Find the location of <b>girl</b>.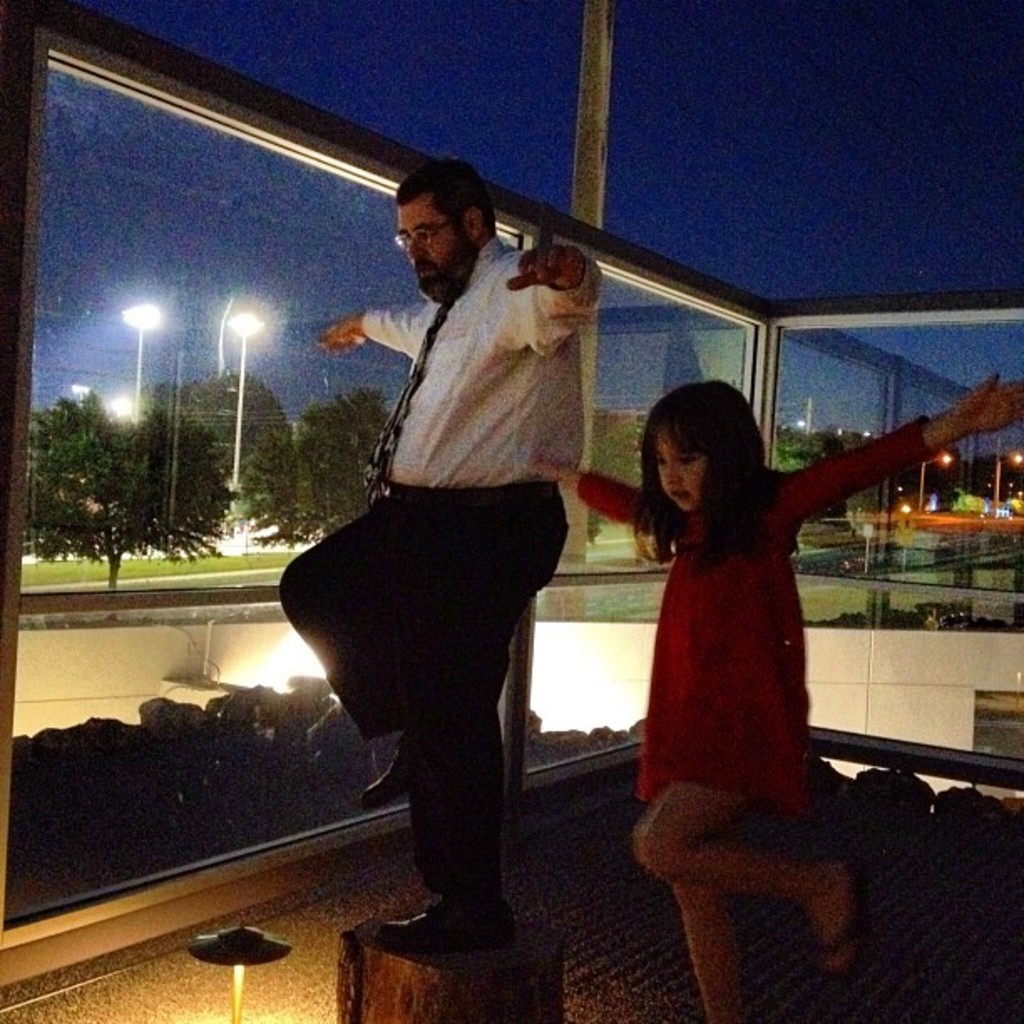
Location: 522 358 1022 1022.
